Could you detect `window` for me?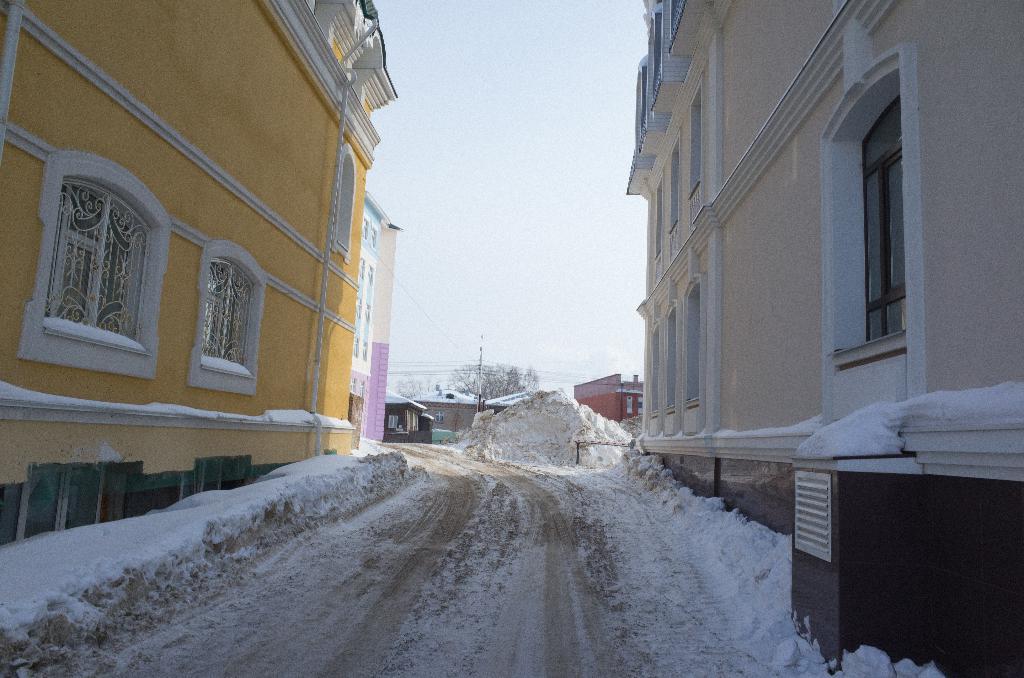
Detection result: [left=353, top=336, right=360, bottom=361].
